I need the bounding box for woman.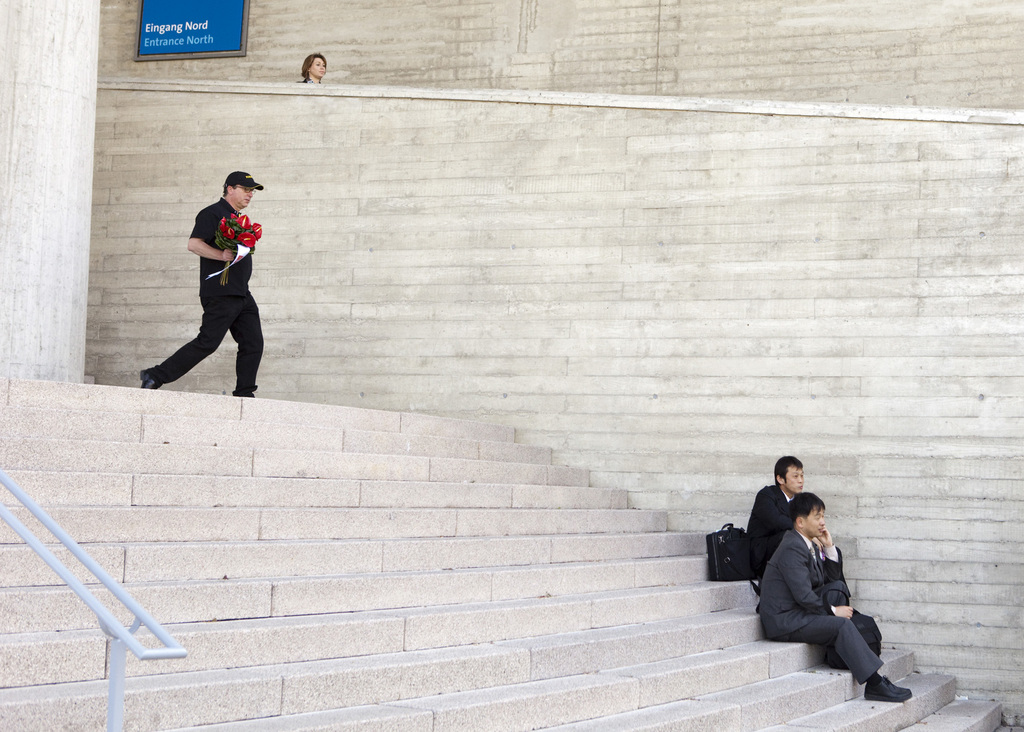
Here it is: 297:49:330:86.
